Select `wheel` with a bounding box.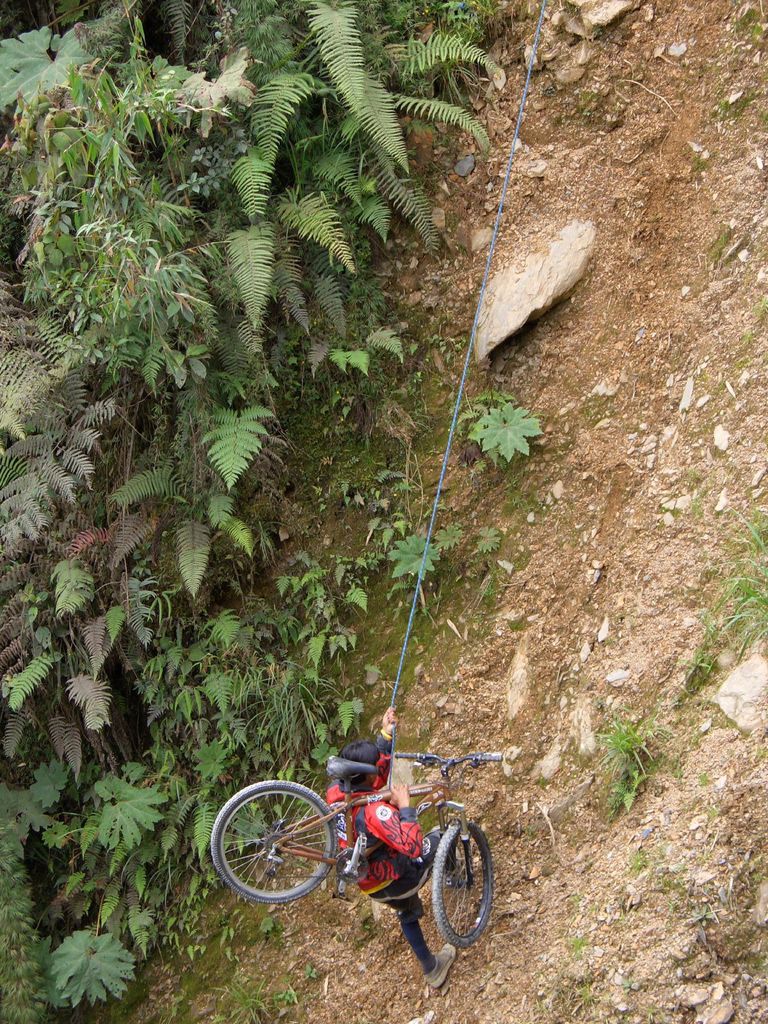
bbox=[219, 790, 345, 911].
